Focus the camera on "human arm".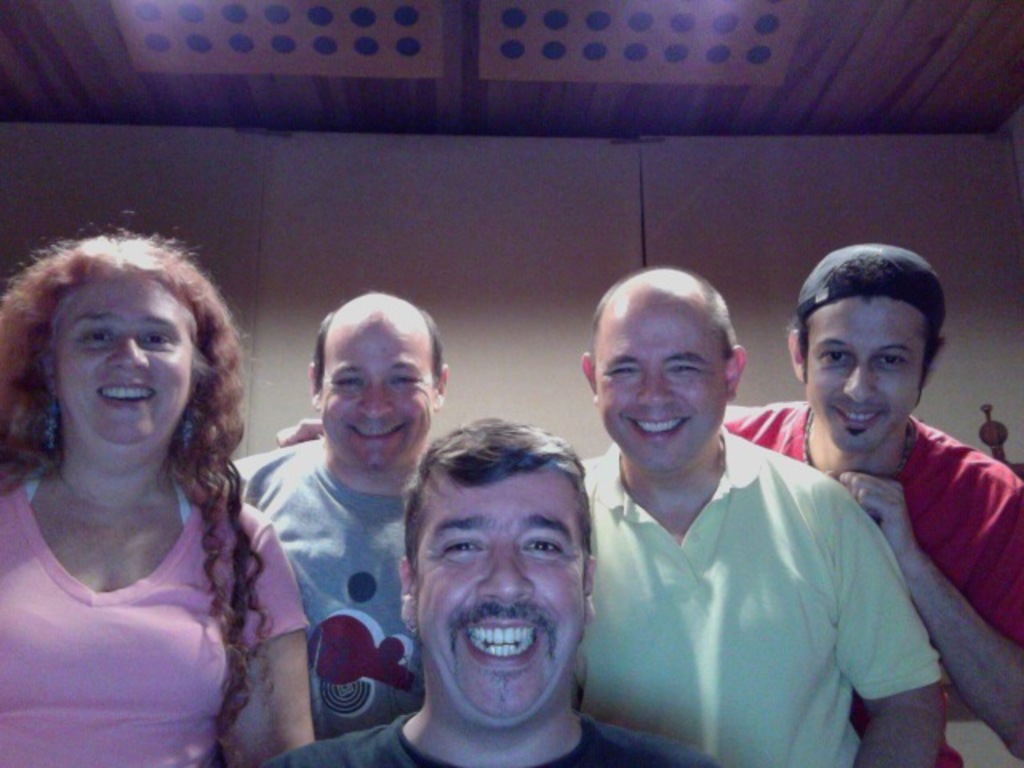
Focus region: locate(819, 464, 954, 766).
